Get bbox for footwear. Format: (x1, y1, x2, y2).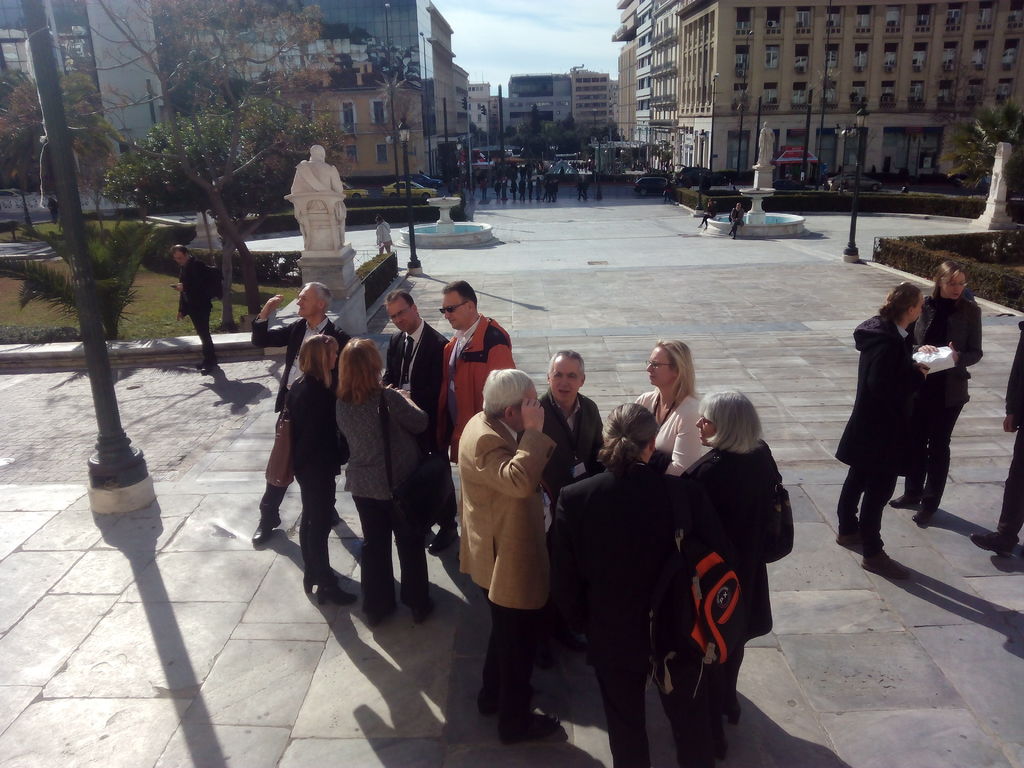
(332, 513, 341, 526).
